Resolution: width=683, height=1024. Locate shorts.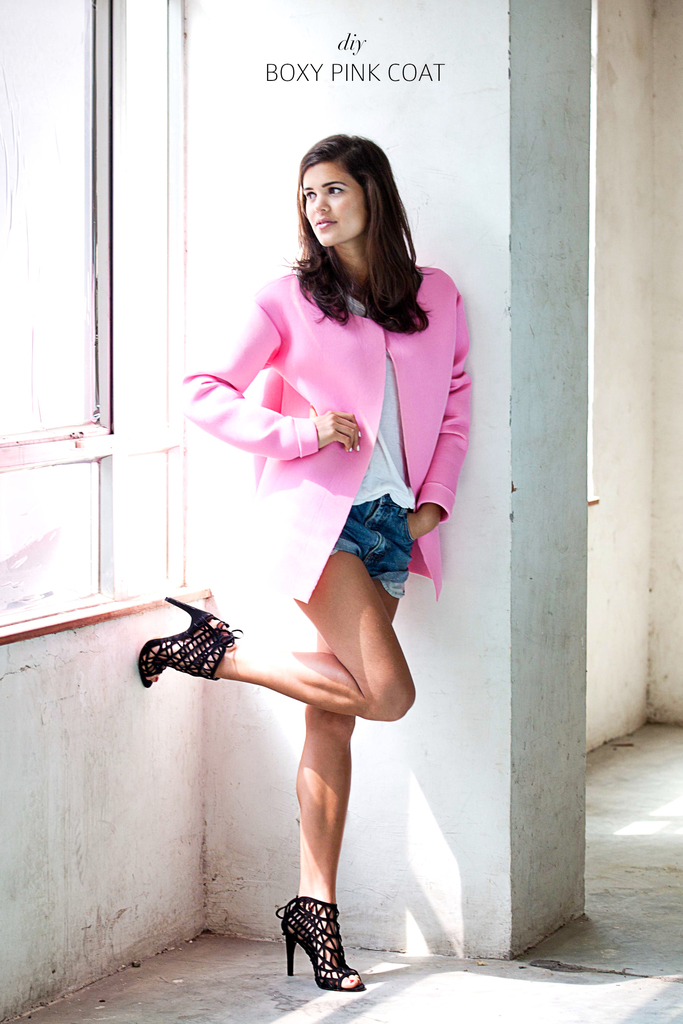
[328,495,415,594].
